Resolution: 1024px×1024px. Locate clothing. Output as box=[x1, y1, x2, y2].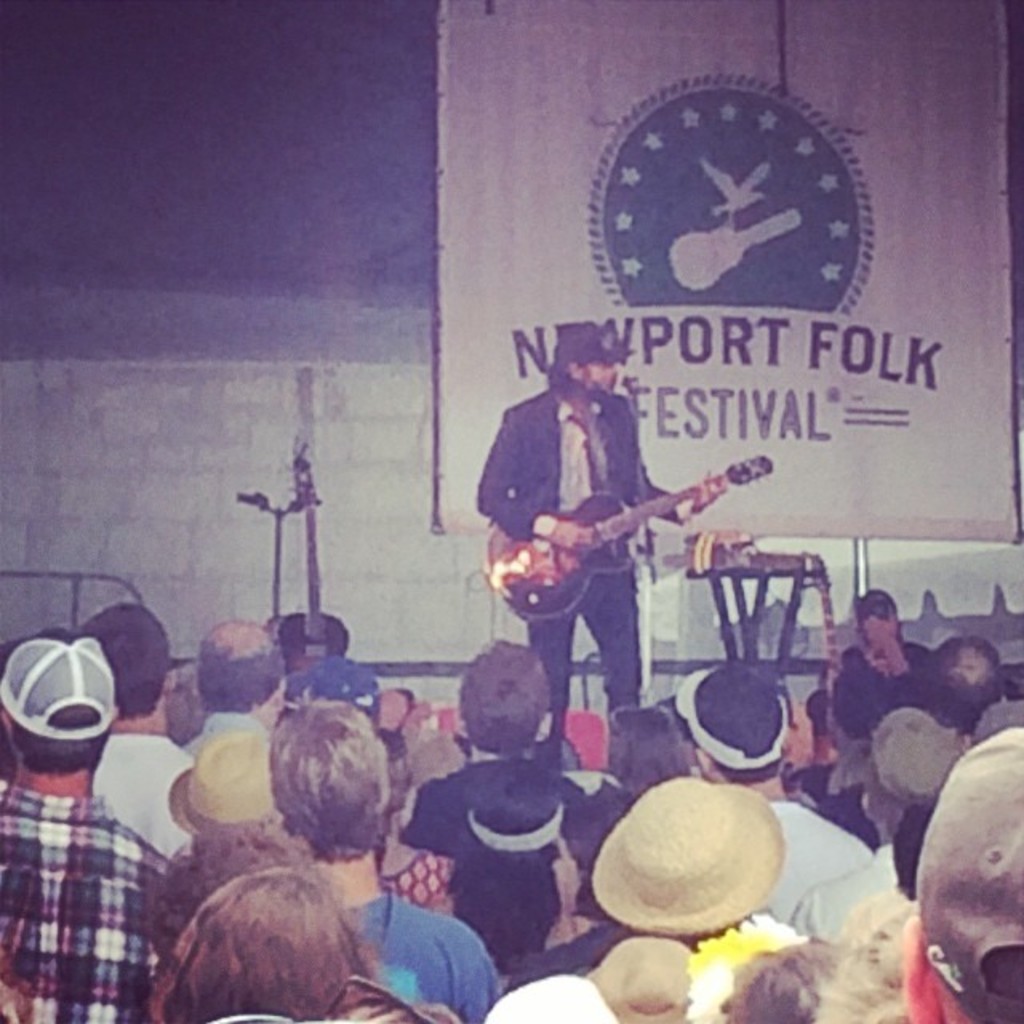
box=[0, 778, 171, 1022].
